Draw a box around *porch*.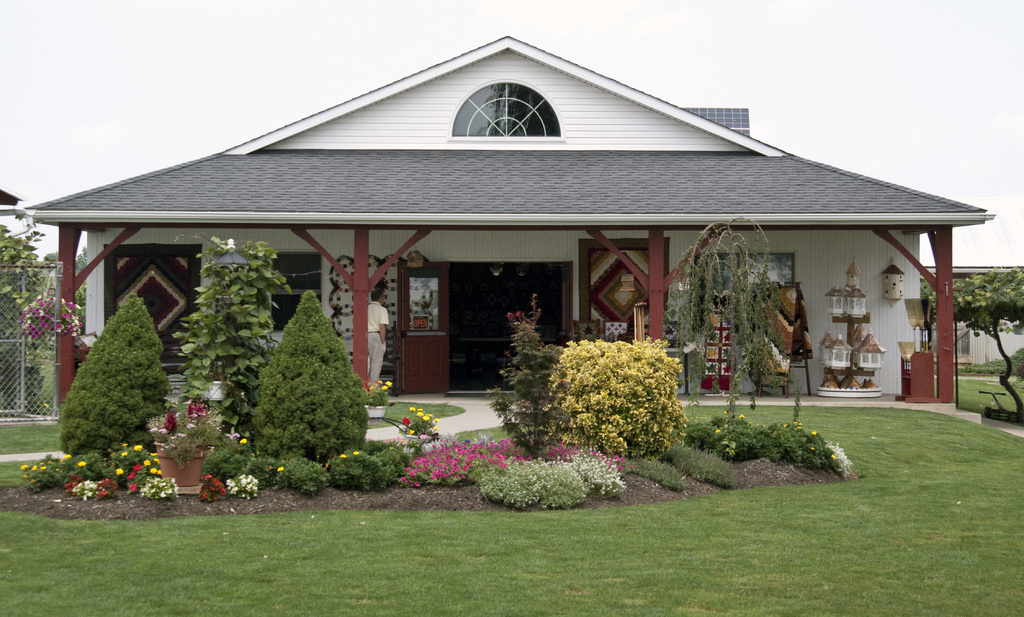
{"x1": 58, "y1": 387, "x2": 980, "y2": 443}.
